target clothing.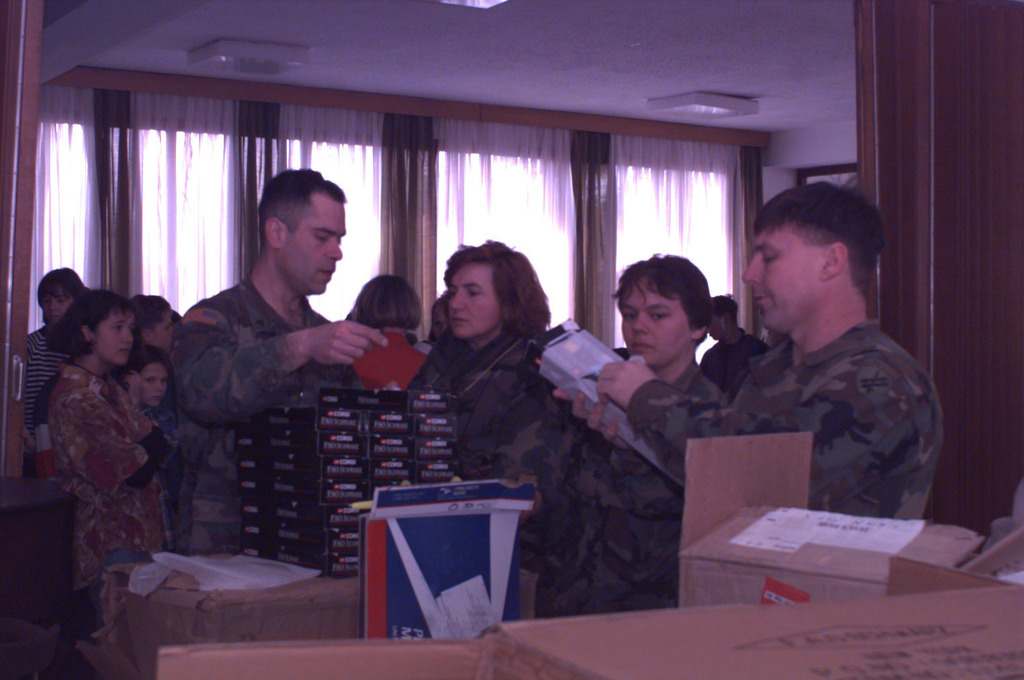
Target region: (left=697, top=333, right=770, bottom=382).
